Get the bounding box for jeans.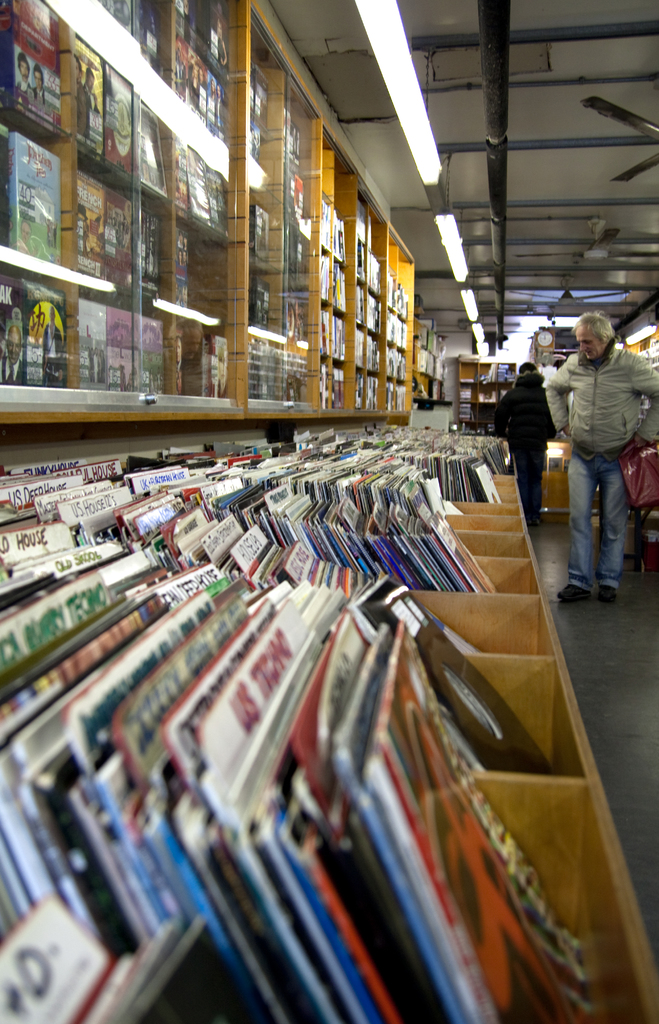
[x1=564, y1=433, x2=639, y2=604].
